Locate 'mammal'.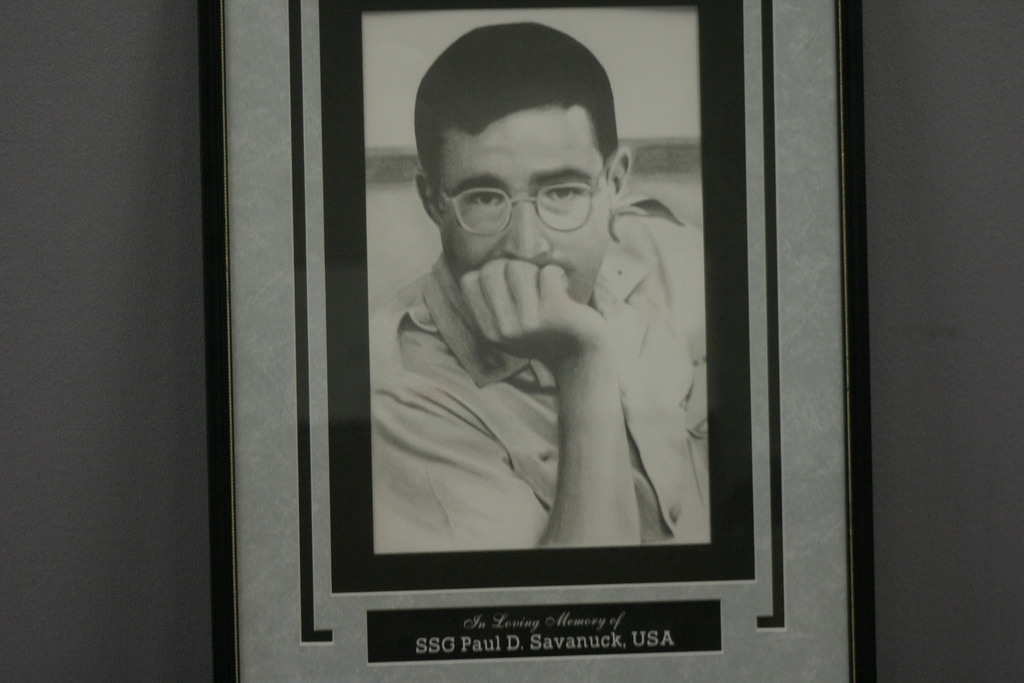
Bounding box: [x1=353, y1=58, x2=690, y2=545].
